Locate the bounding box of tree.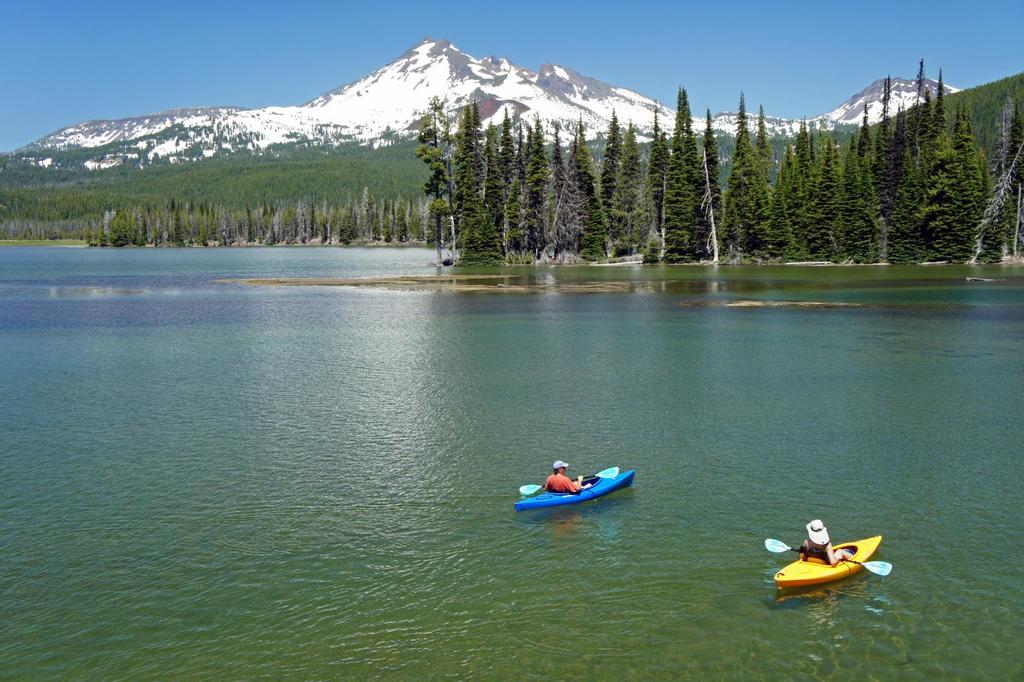
Bounding box: [left=414, top=95, right=460, bottom=256].
